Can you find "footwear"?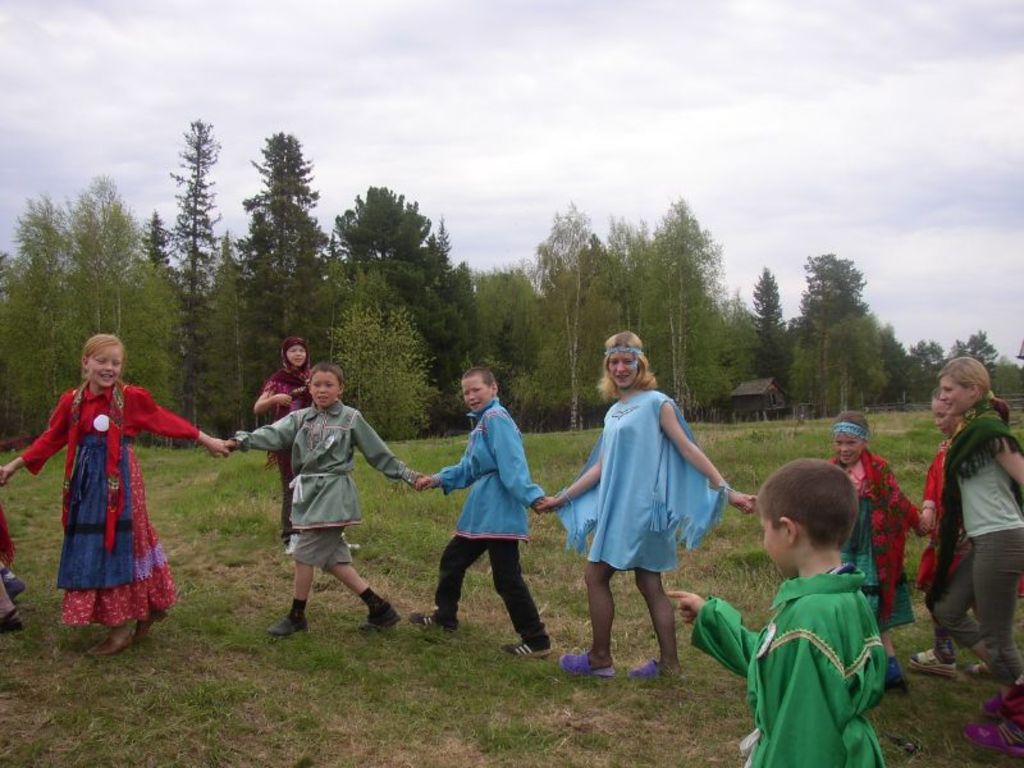
Yes, bounding box: 3 576 23 602.
